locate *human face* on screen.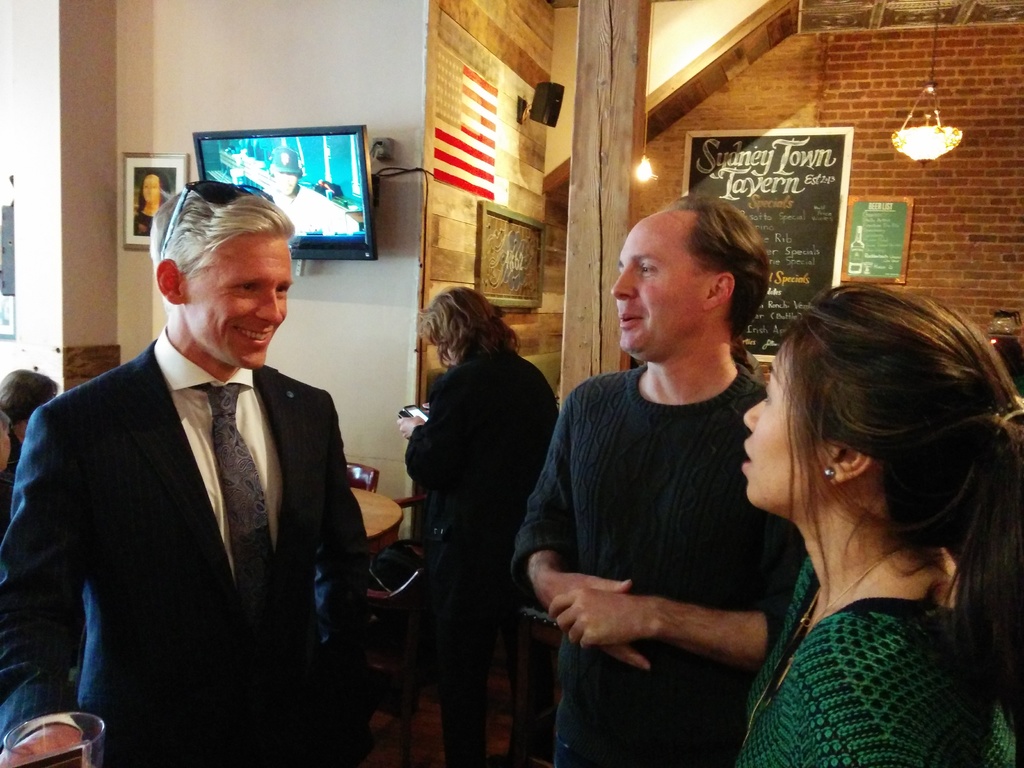
On screen at Rect(189, 241, 294, 371).
